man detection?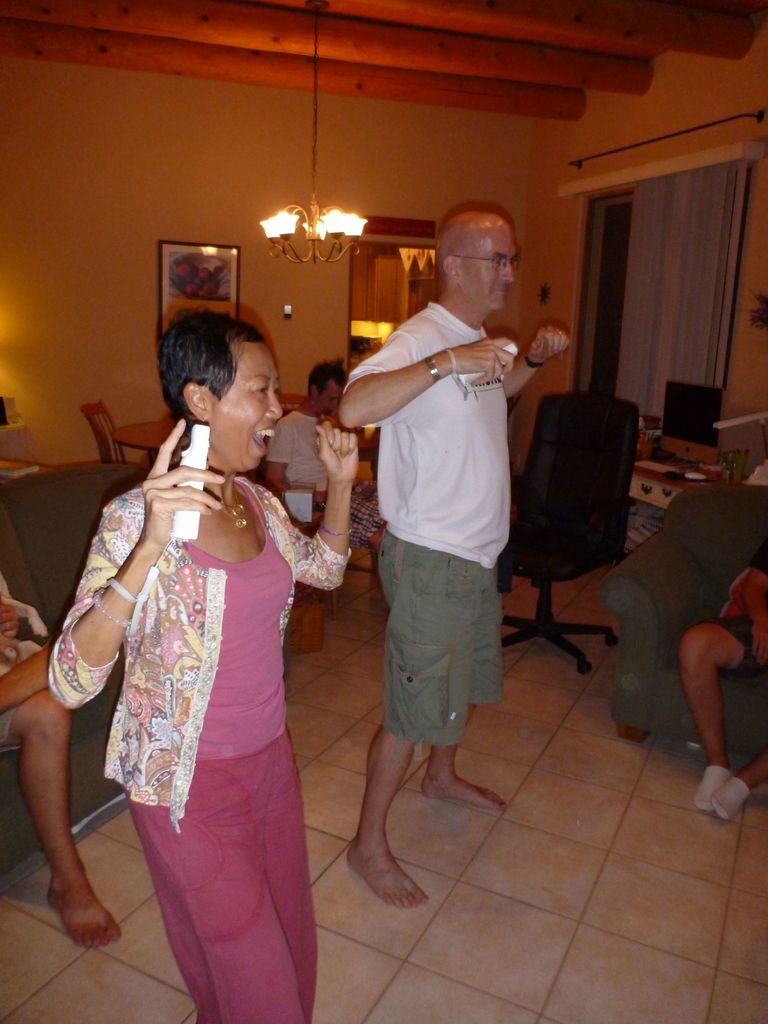
<box>681,536,767,824</box>
